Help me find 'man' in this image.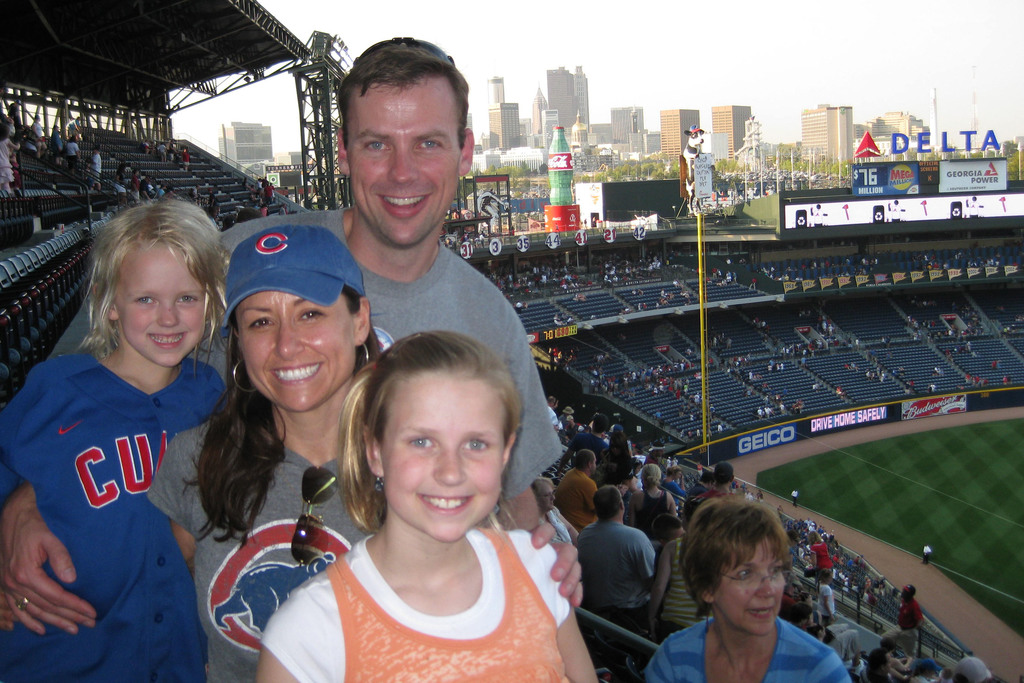
Found it: (698,458,742,498).
